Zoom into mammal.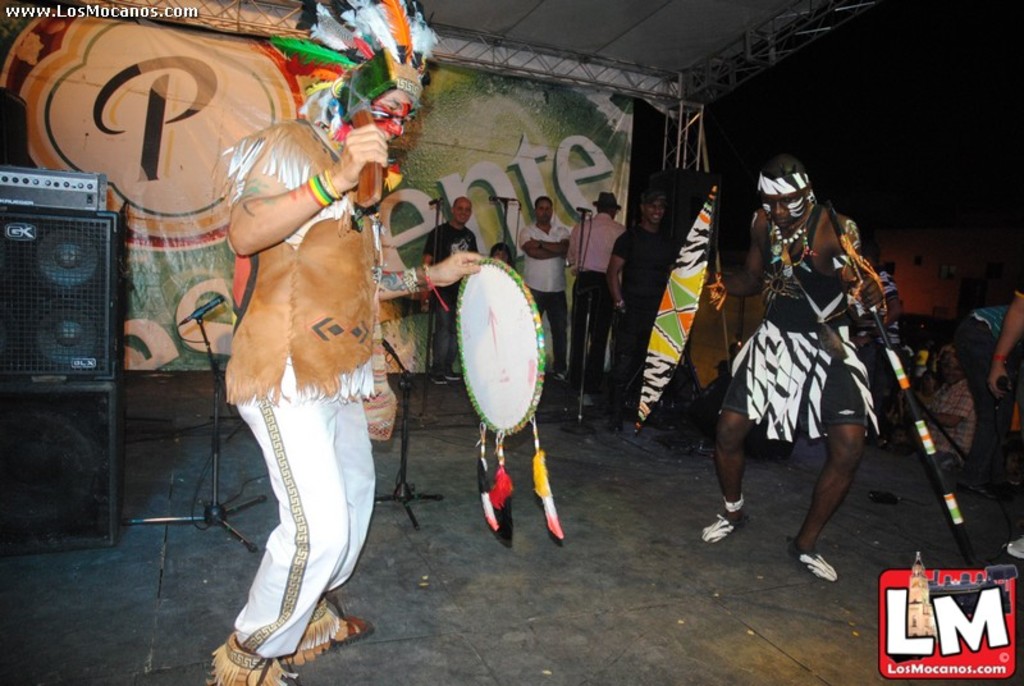
Zoom target: bbox(515, 192, 564, 381).
